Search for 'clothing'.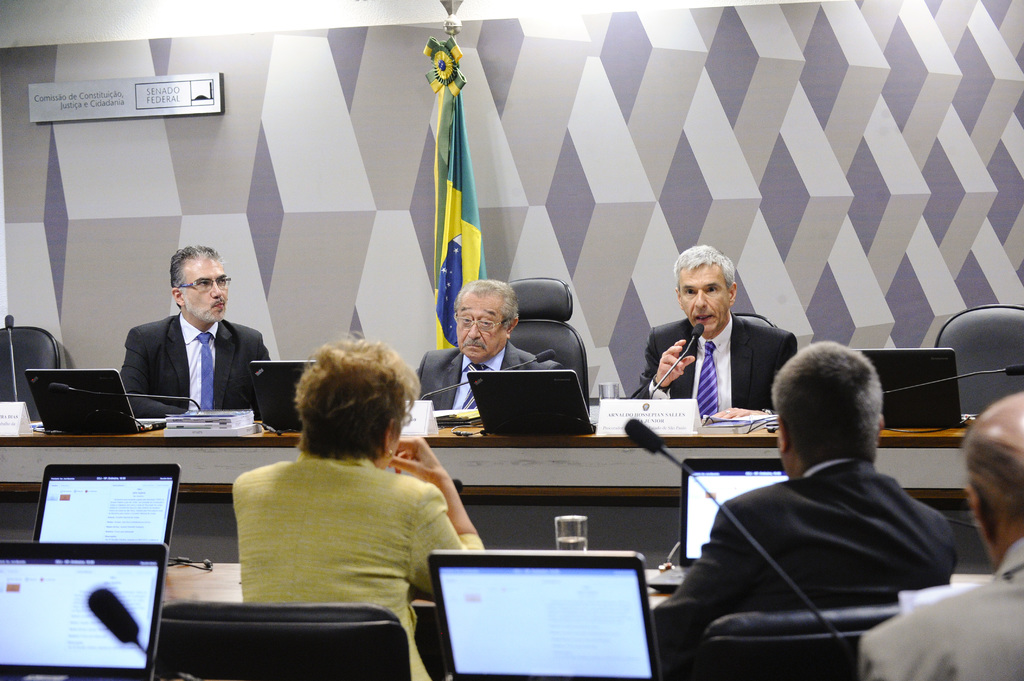
Found at [x1=856, y1=521, x2=1023, y2=677].
